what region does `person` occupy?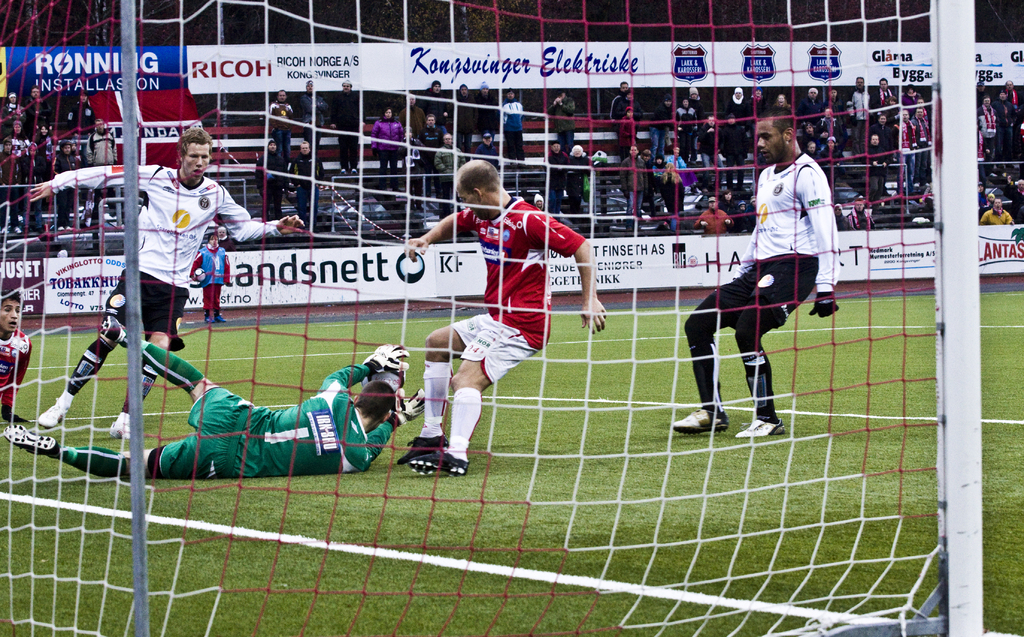
pyautogui.locateOnScreen(20, 129, 306, 417).
